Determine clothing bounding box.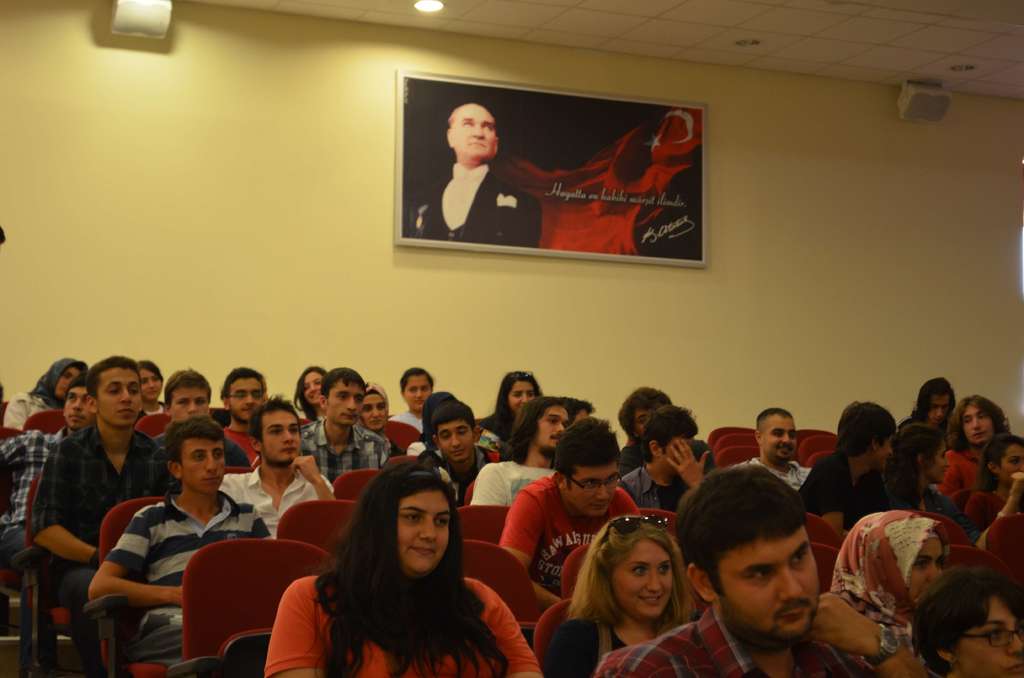
Determined: x1=541, y1=617, x2=615, y2=677.
